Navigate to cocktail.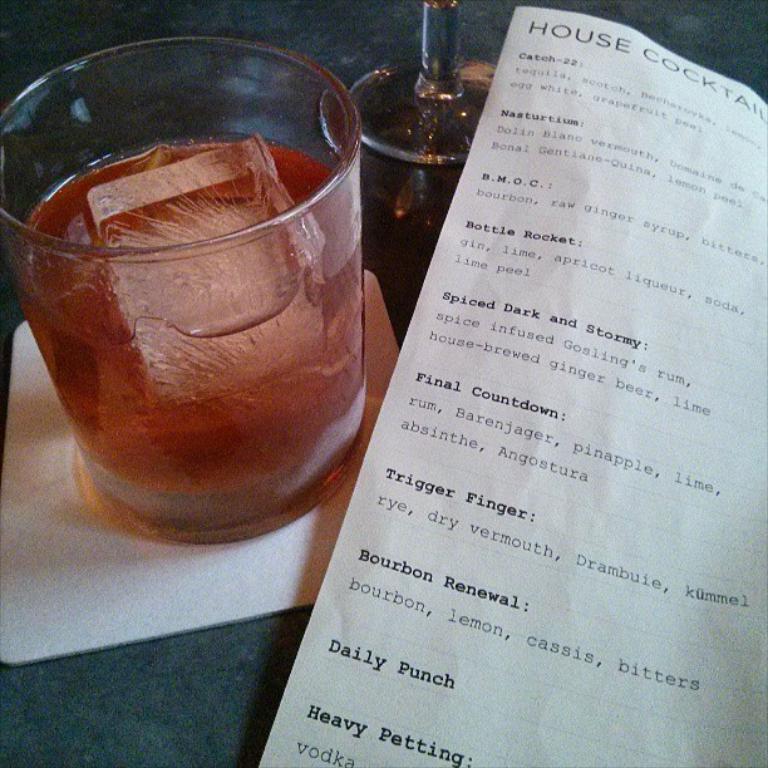
Navigation target: [0, 35, 365, 542].
